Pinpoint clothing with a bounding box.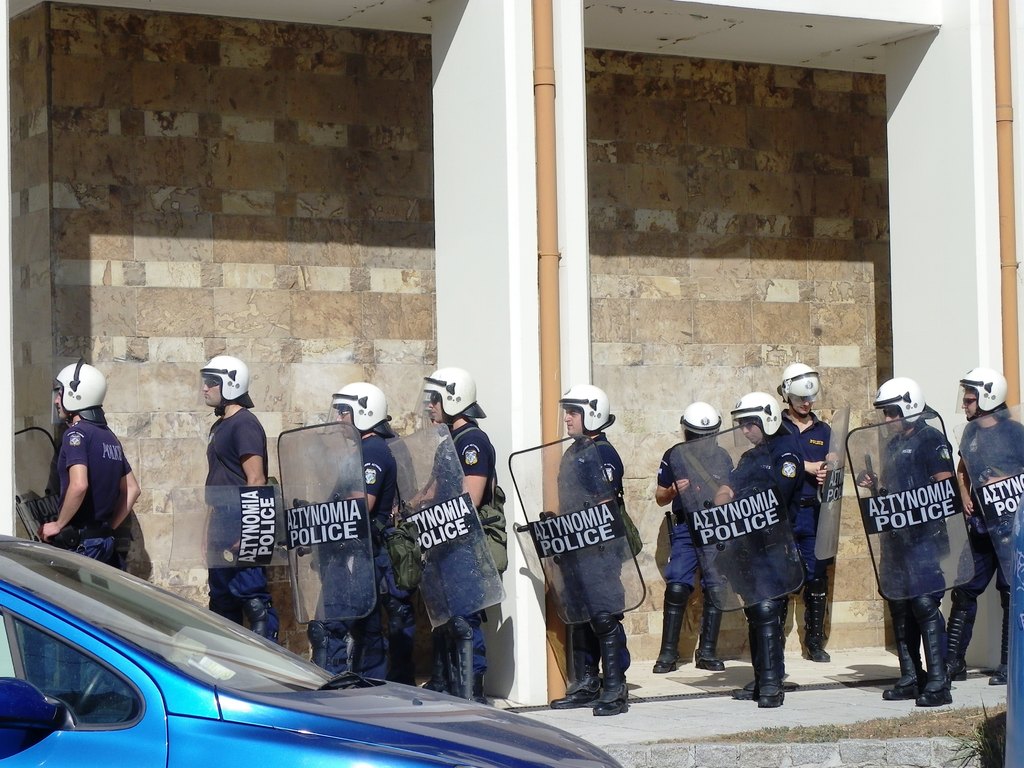
(60, 420, 133, 573).
